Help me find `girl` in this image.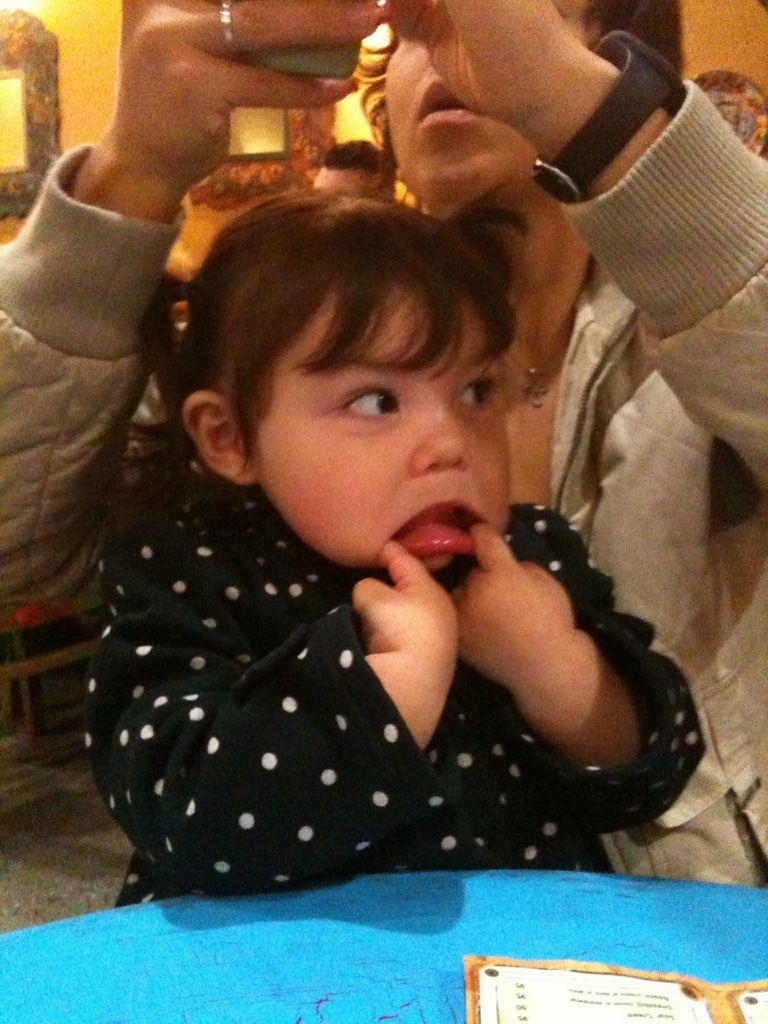
Found it: Rect(78, 178, 706, 914).
